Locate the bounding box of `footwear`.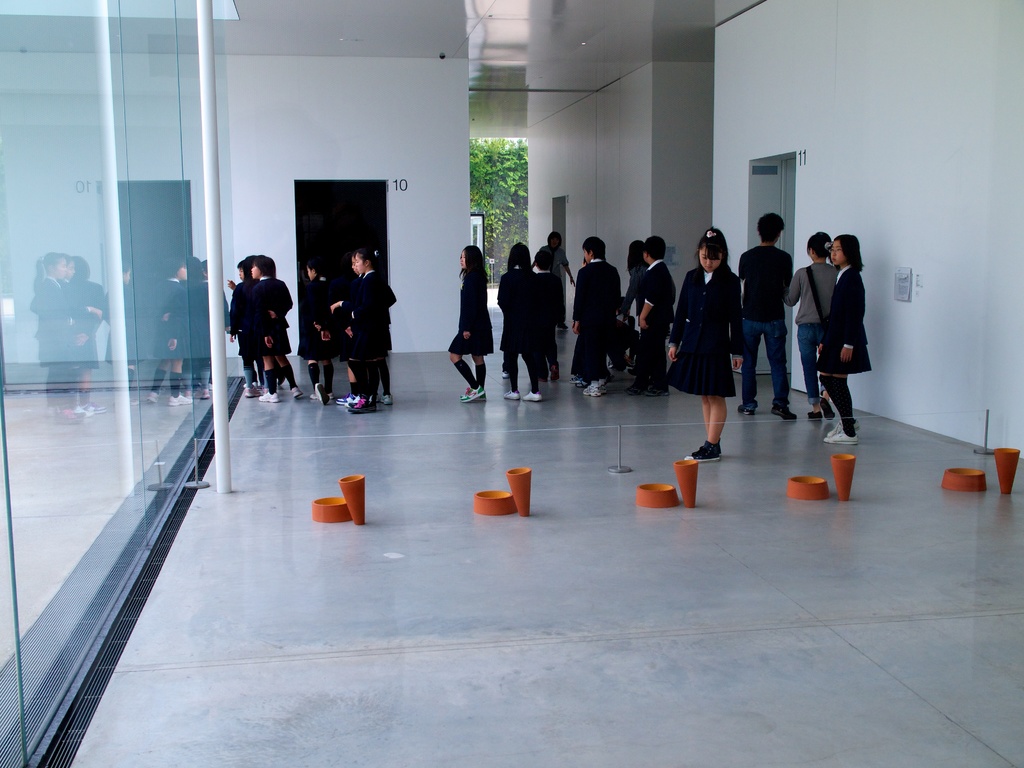
Bounding box: box=[689, 440, 718, 465].
